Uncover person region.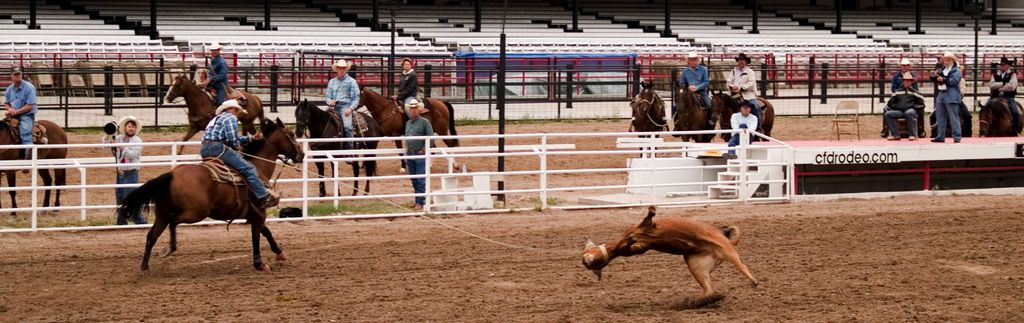
Uncovered: Rect(883, 73, 922, 141).
